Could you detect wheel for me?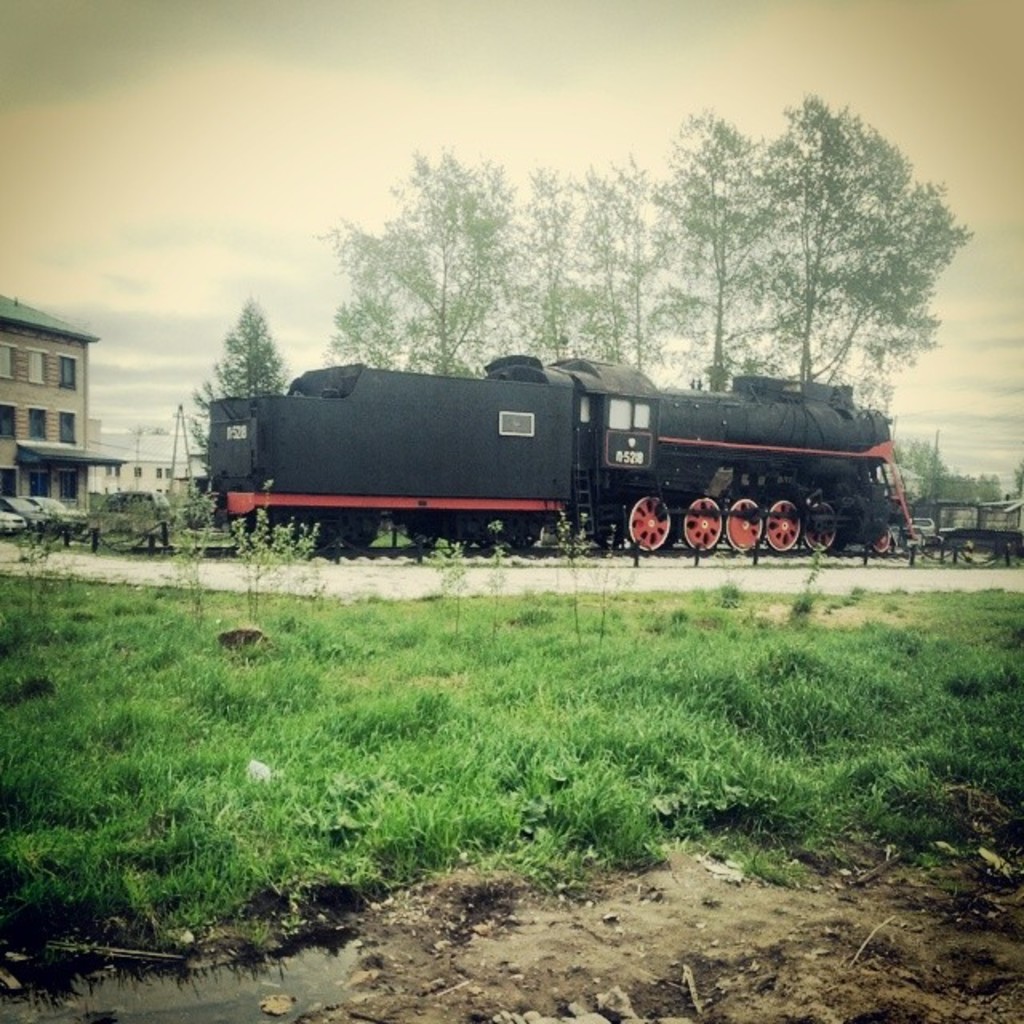
Detection result: x1=762, y1=496, x2=811, y2=550.
